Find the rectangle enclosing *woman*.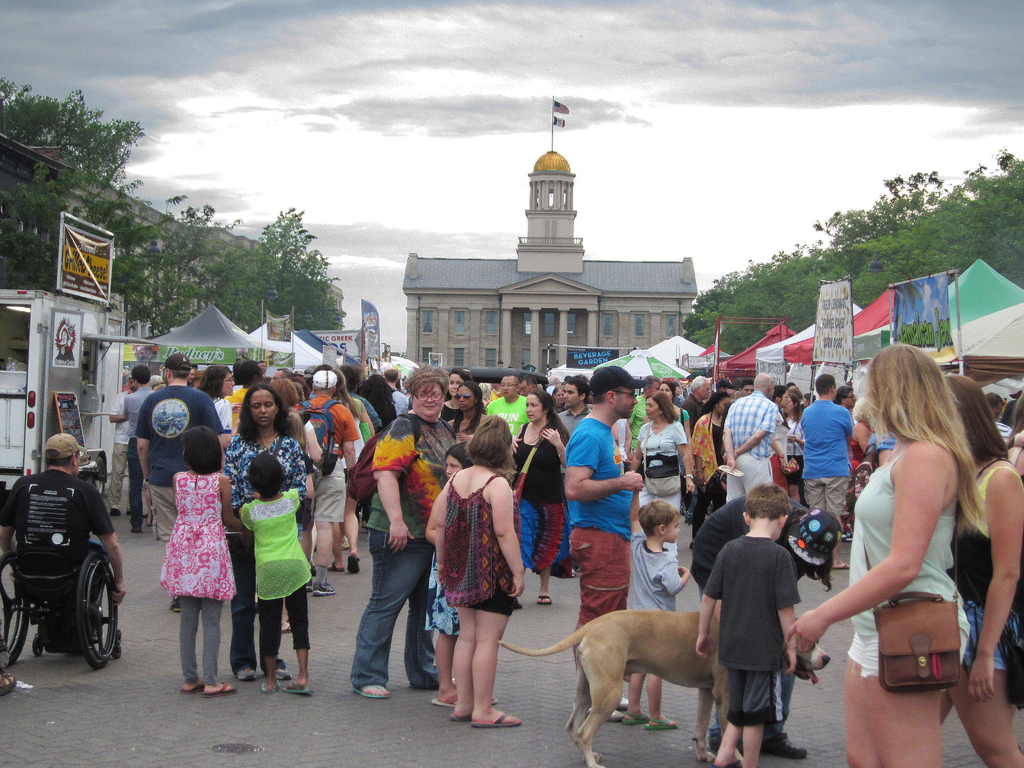
region(200, 364, 237, 486).
